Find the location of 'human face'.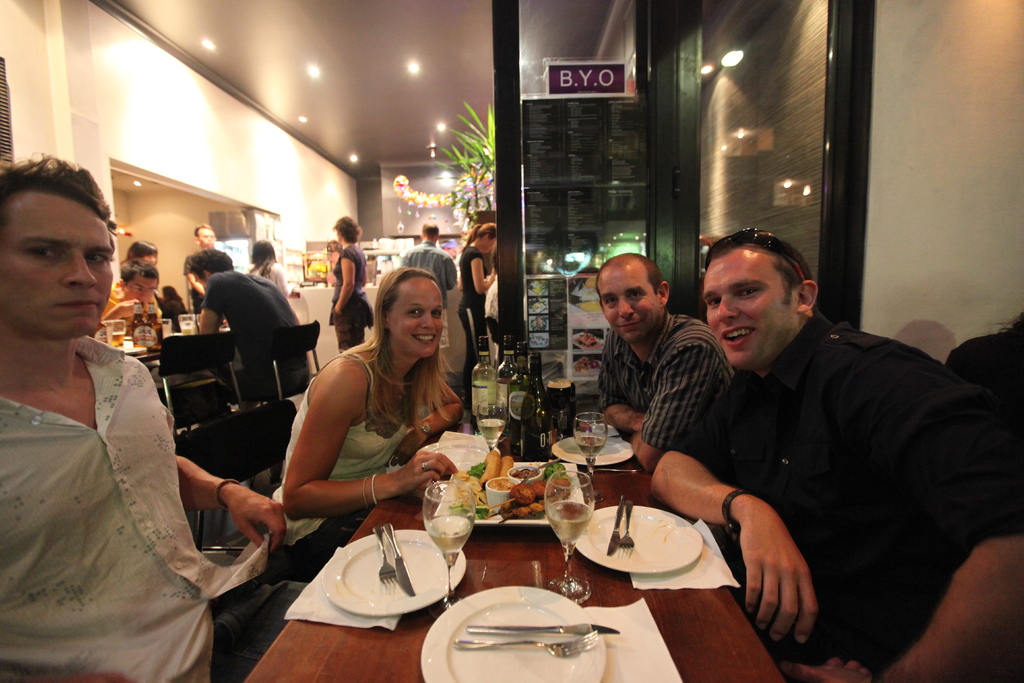
Location: region(600, 265, 655, 342).
